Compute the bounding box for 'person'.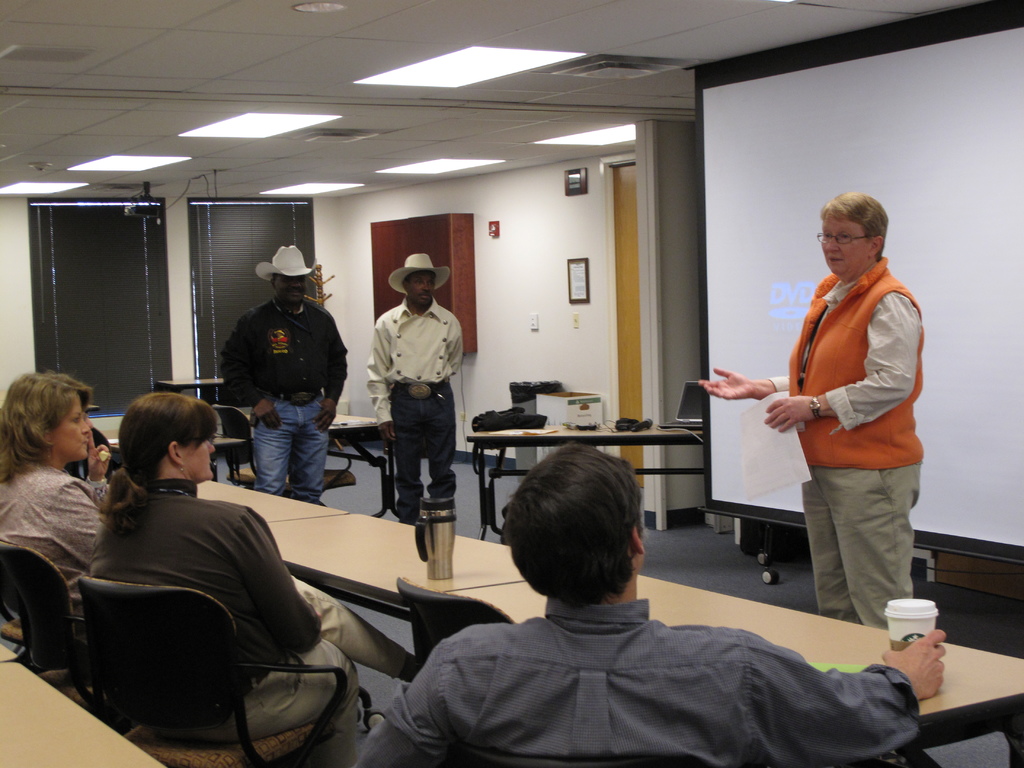
<bbox>735, 188, 924, 637</bbox>.
